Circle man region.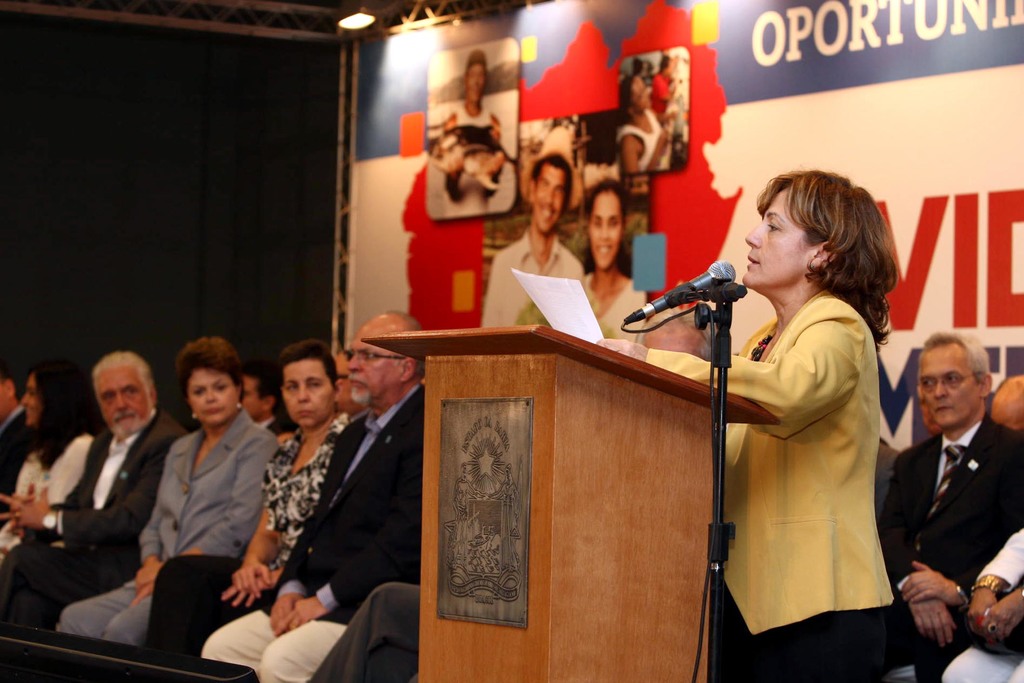
Region: pyautogui.locateOnScreen(439, 49, 504, 222).
